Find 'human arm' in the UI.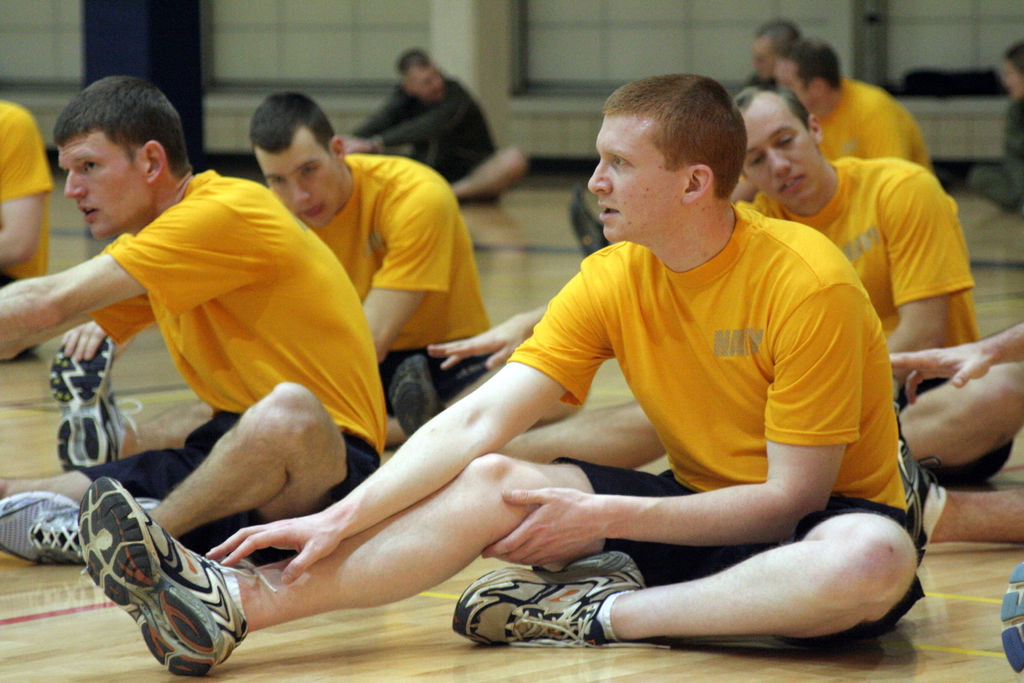
UI element at <box>362,94,414,124</box>.
